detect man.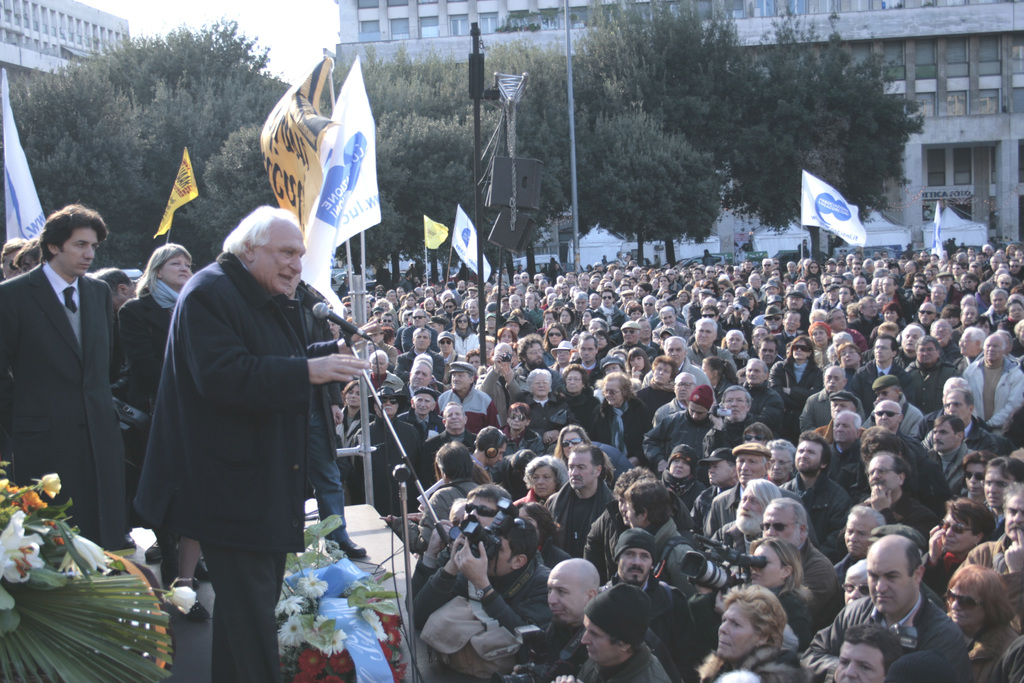
Detected at x1=723, y1=288, x2=737, y2=304.
